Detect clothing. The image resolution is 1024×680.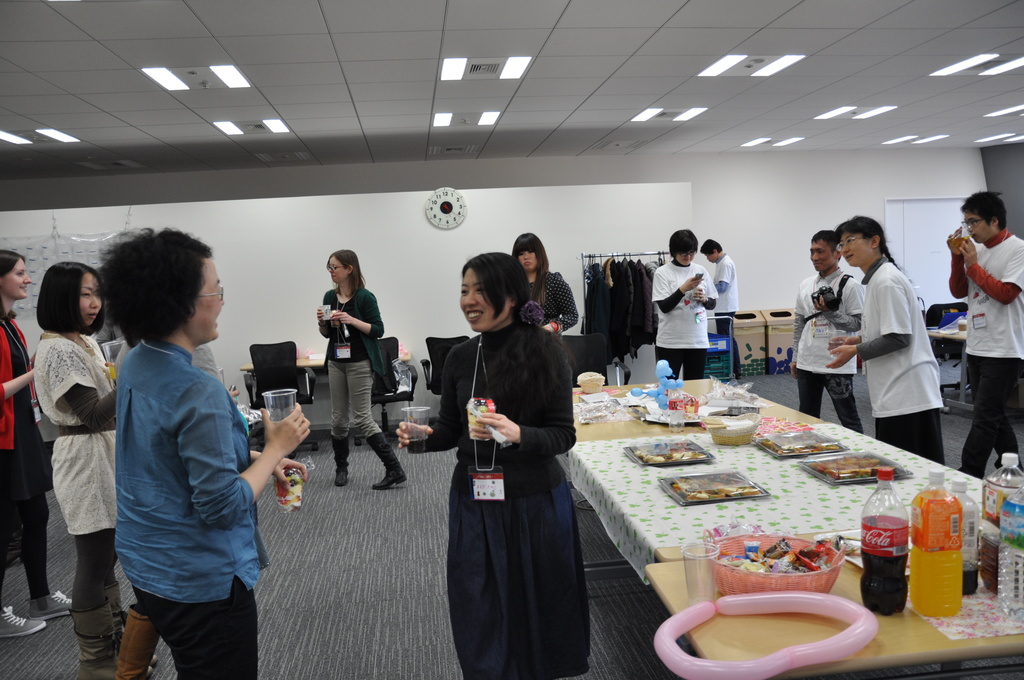
(33,330,115,618).
